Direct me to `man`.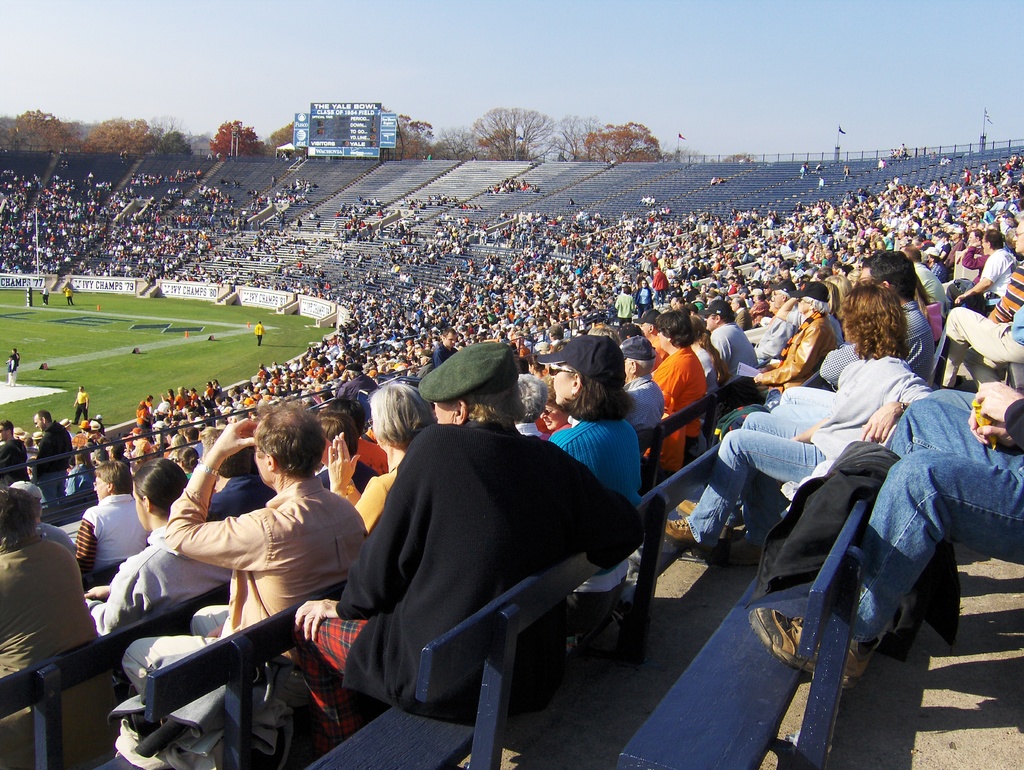
Direction: box=[951, 219, 1023, 311].
